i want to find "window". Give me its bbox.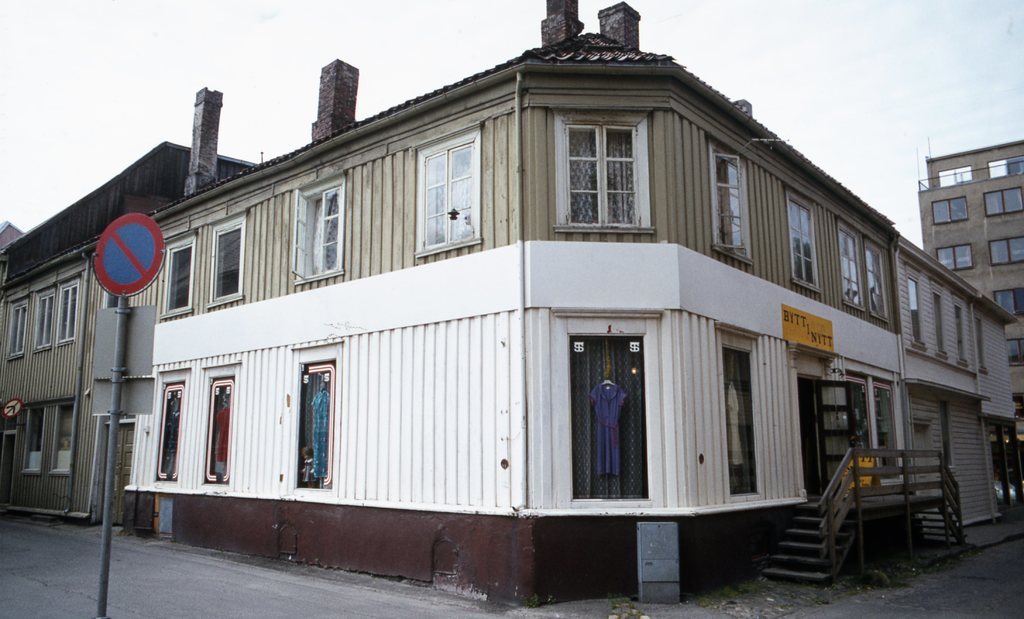
x1=715 y1=148 x2=742 y2=252.
